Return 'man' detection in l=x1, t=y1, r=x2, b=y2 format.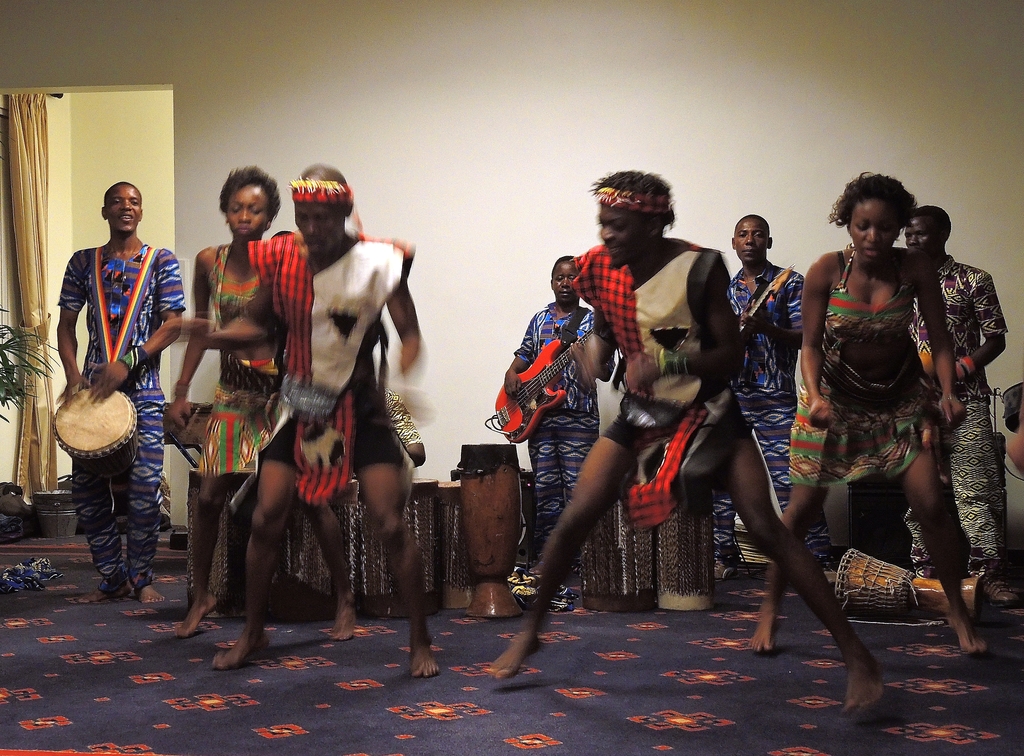
l=148, t=163, r=433, b=679.
